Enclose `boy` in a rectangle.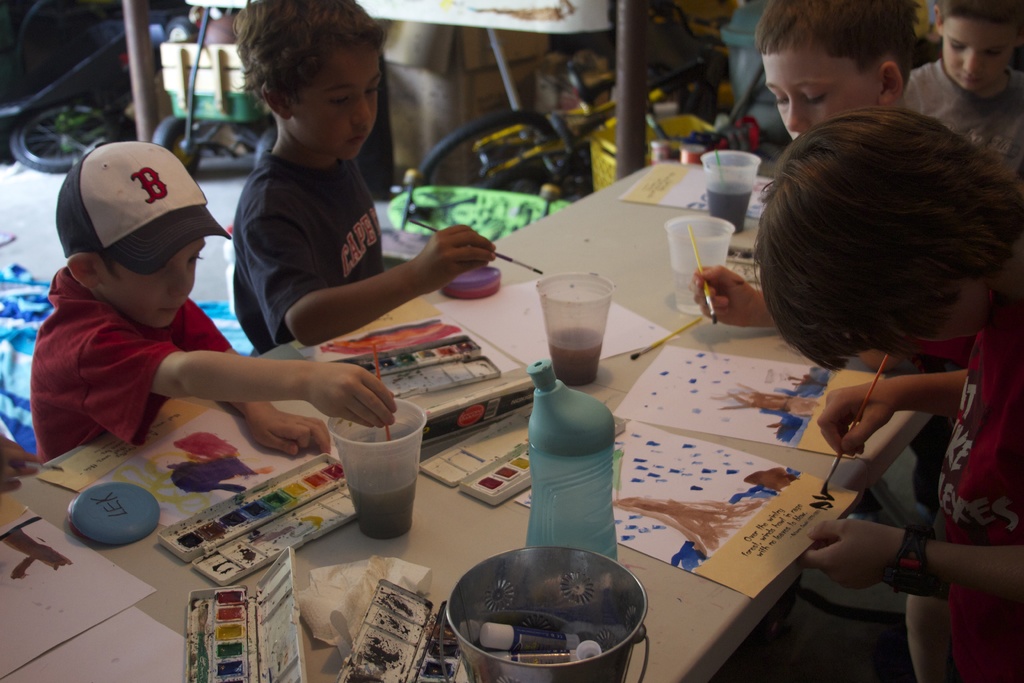
pyautogui.locateOnScreen(45, 183, 385, 469).
